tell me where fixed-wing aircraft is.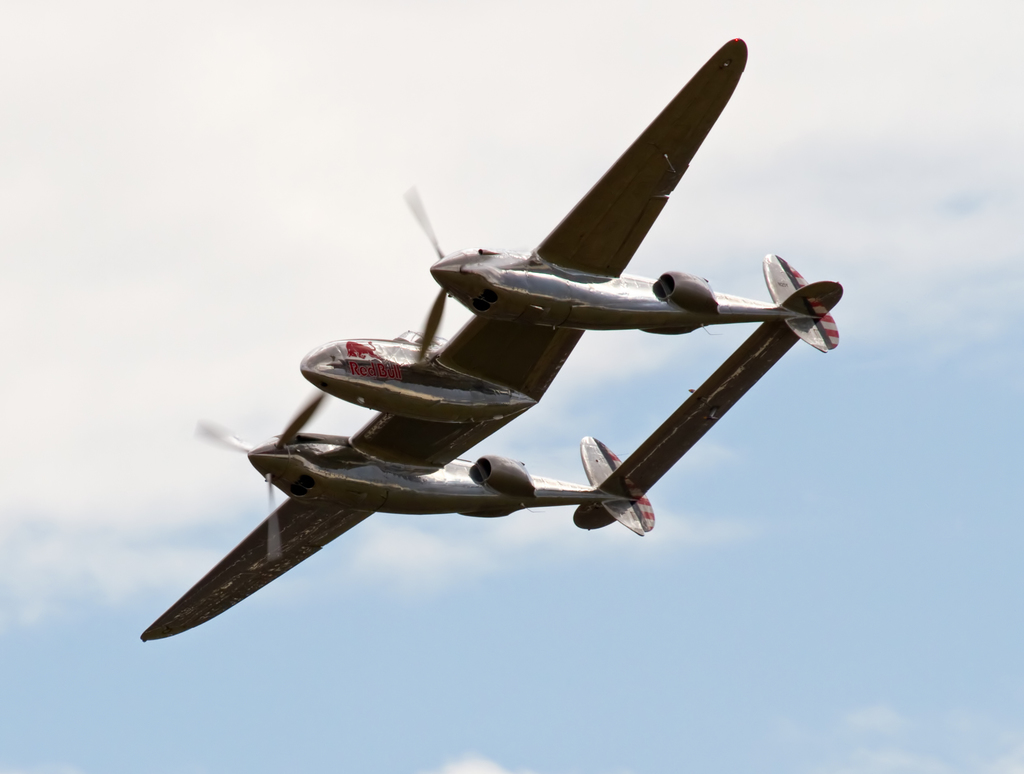
fixed-wing aircraft is at crop(136, 29, 852, 641).
